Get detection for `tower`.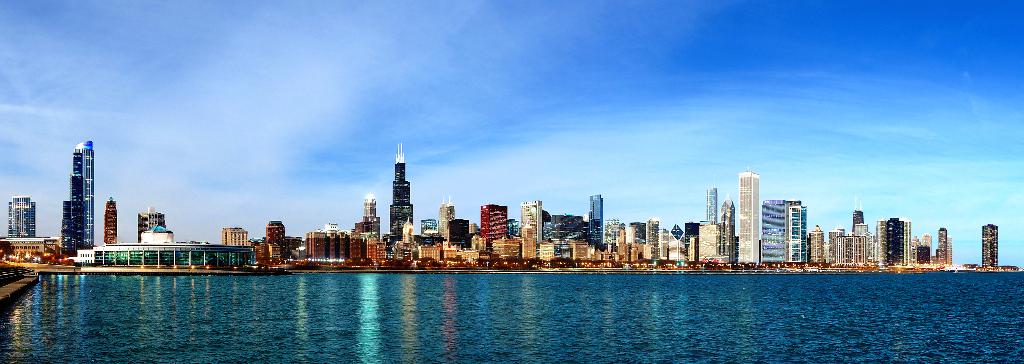
Detection: (8, 199, 35, 240).
